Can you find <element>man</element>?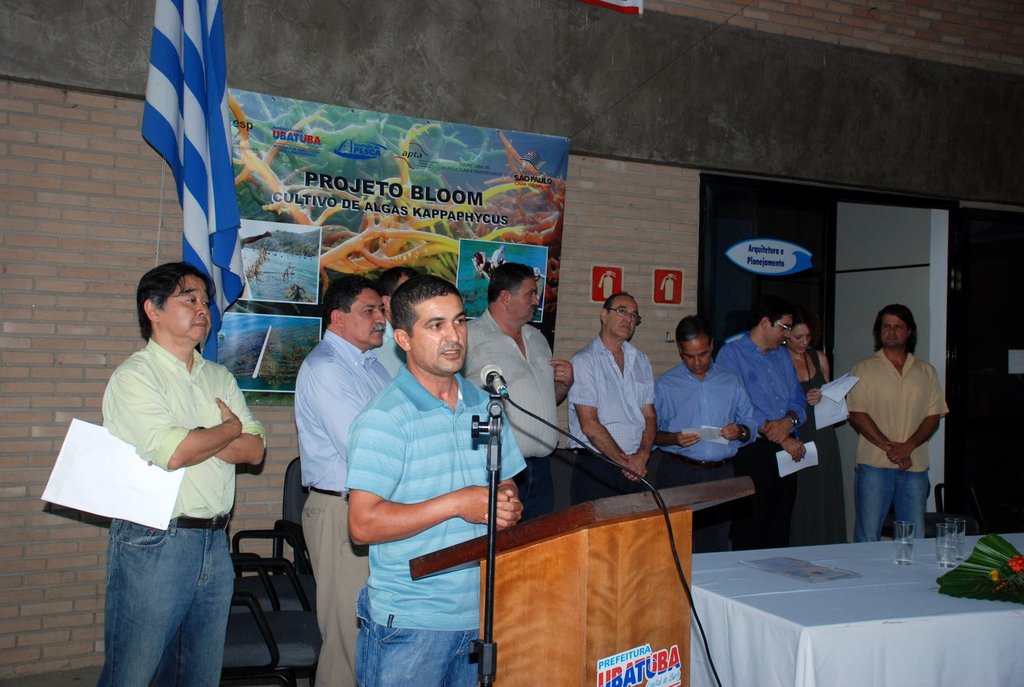
Yes, bounding box: [x1=85, y1=246, x2=276, y2=686].
